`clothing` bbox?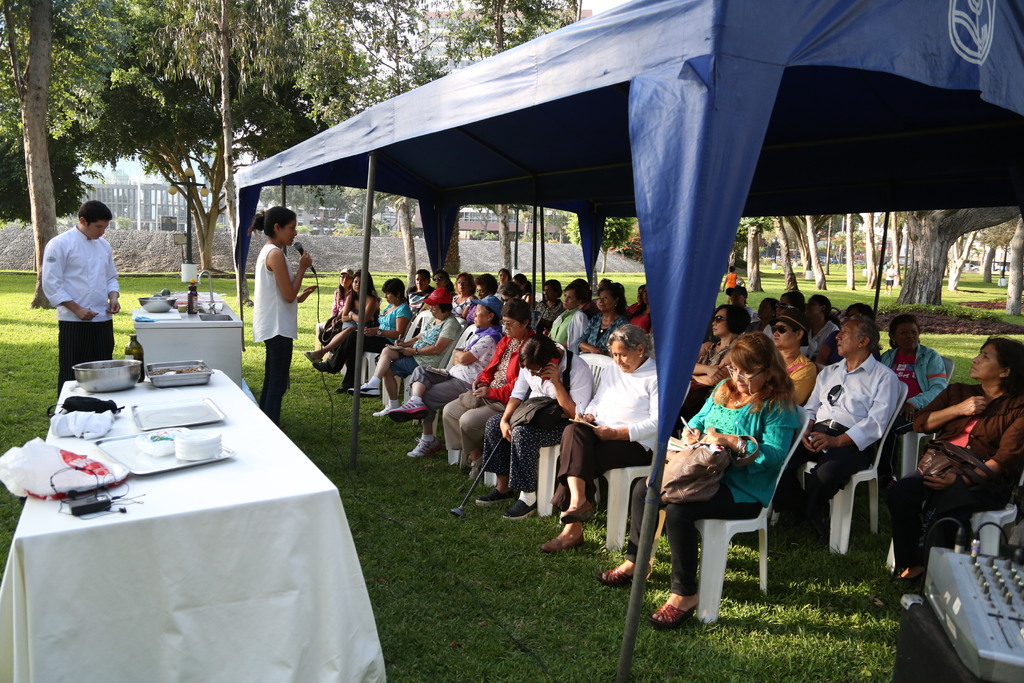
box=[773, 348, 903, 533]
